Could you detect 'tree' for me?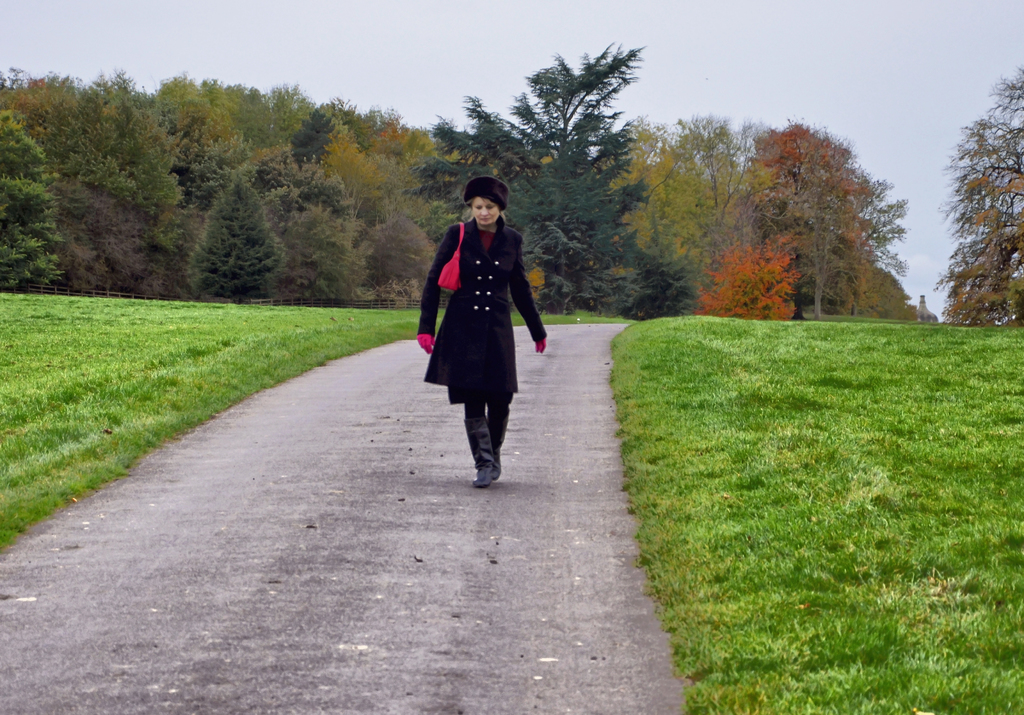
Detection result: rect(735, 108, 914, 320).
